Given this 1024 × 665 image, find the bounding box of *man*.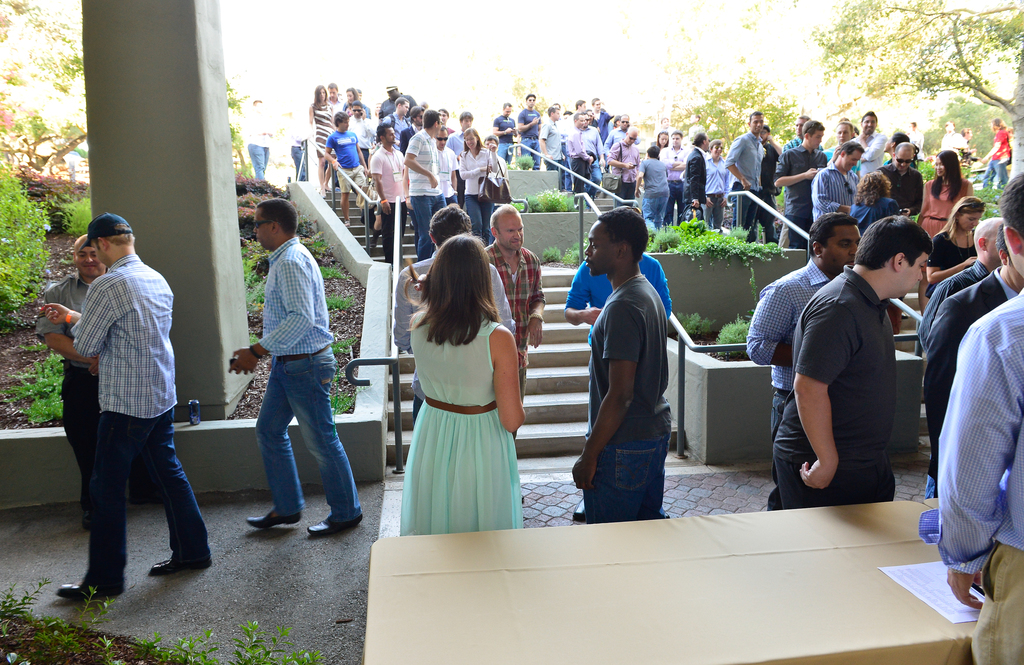
detection(937, 120, 970, 168).
